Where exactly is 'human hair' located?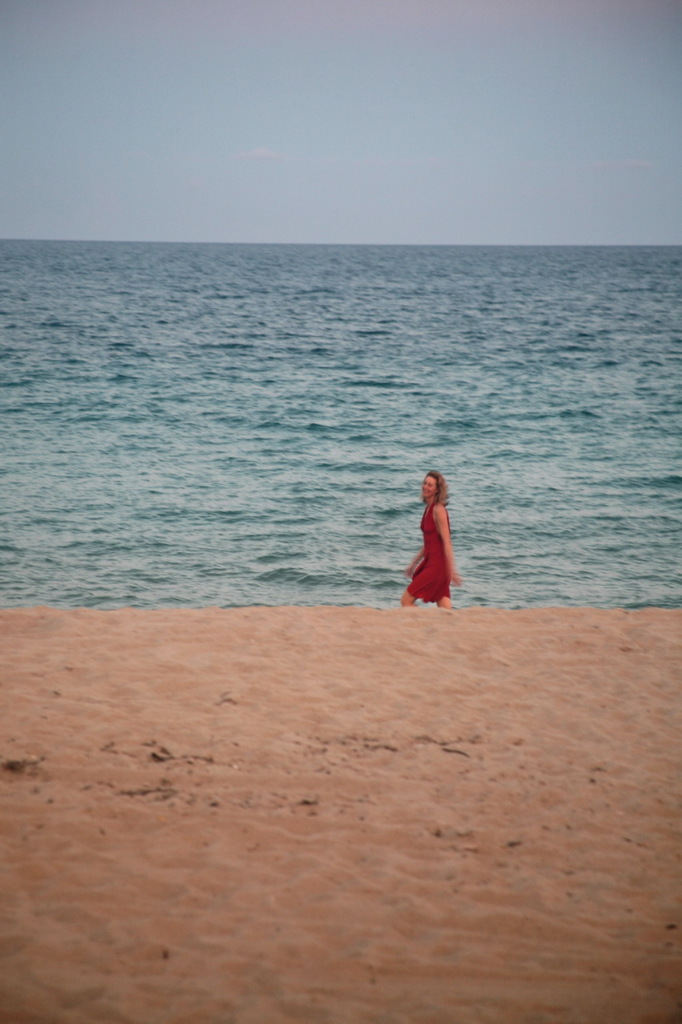
Its bounding box is bbox(419, 467, 457, 504).
